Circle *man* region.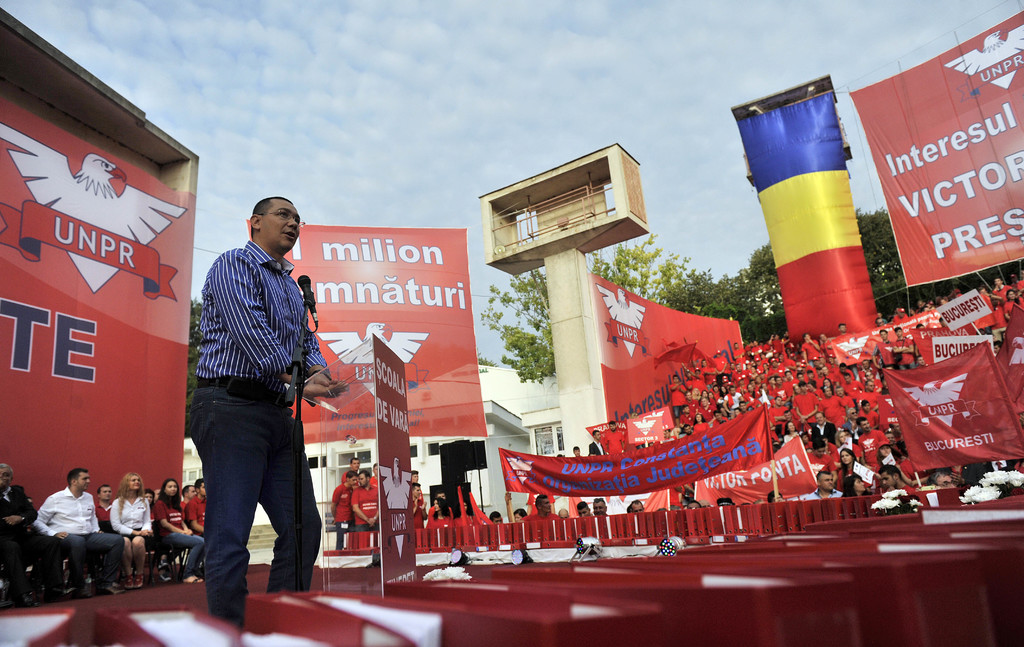
Region: bbox(556, 509, 570, 518).
